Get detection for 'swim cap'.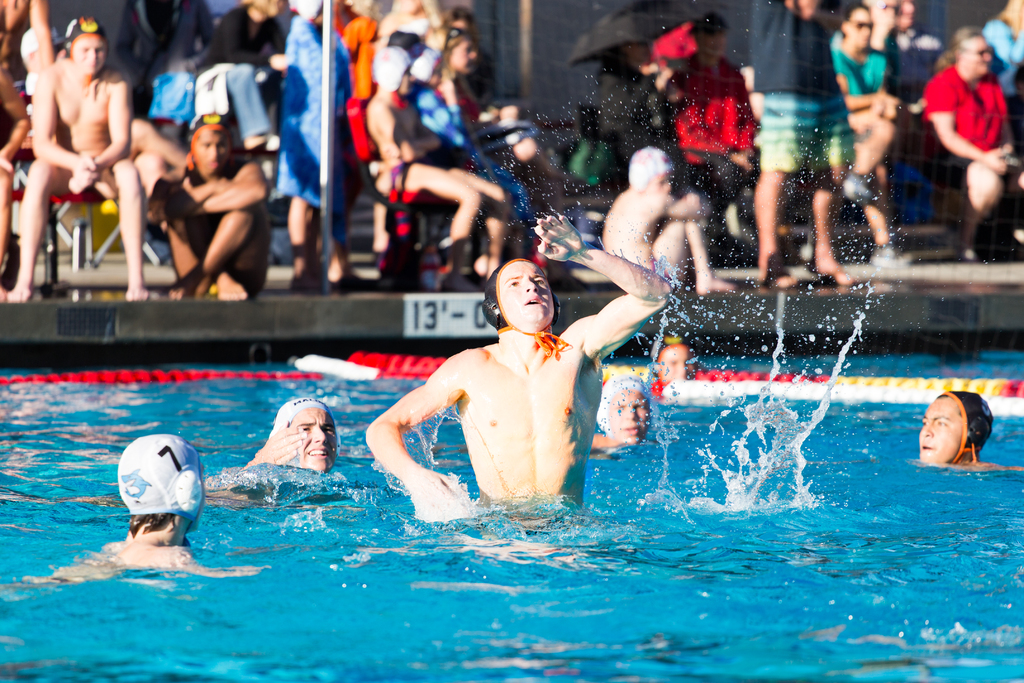
Detection: Rect(61, 12, 106, 52).
